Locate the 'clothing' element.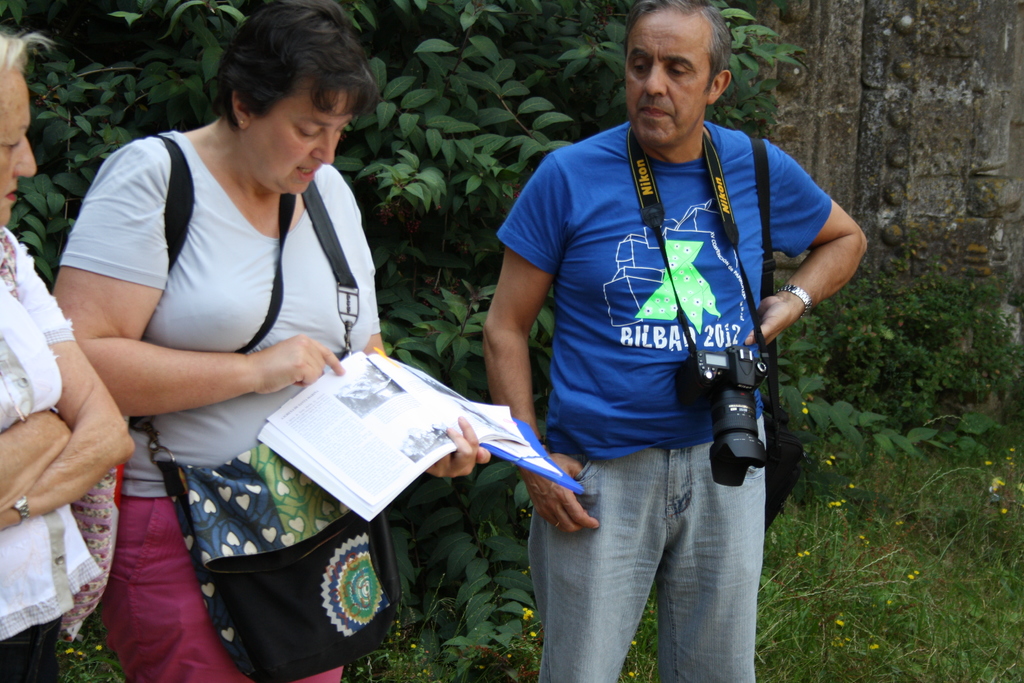
Element bbox: 0/230/89/675.
